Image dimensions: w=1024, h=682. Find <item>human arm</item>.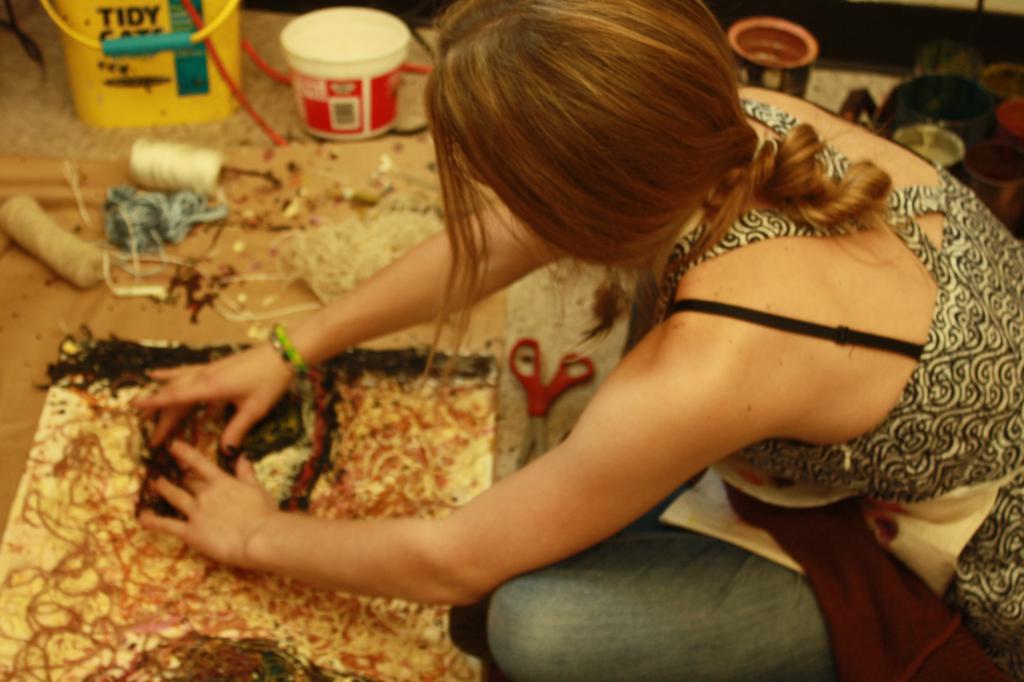
(left=131, top=423, right=710, bottom=606).
